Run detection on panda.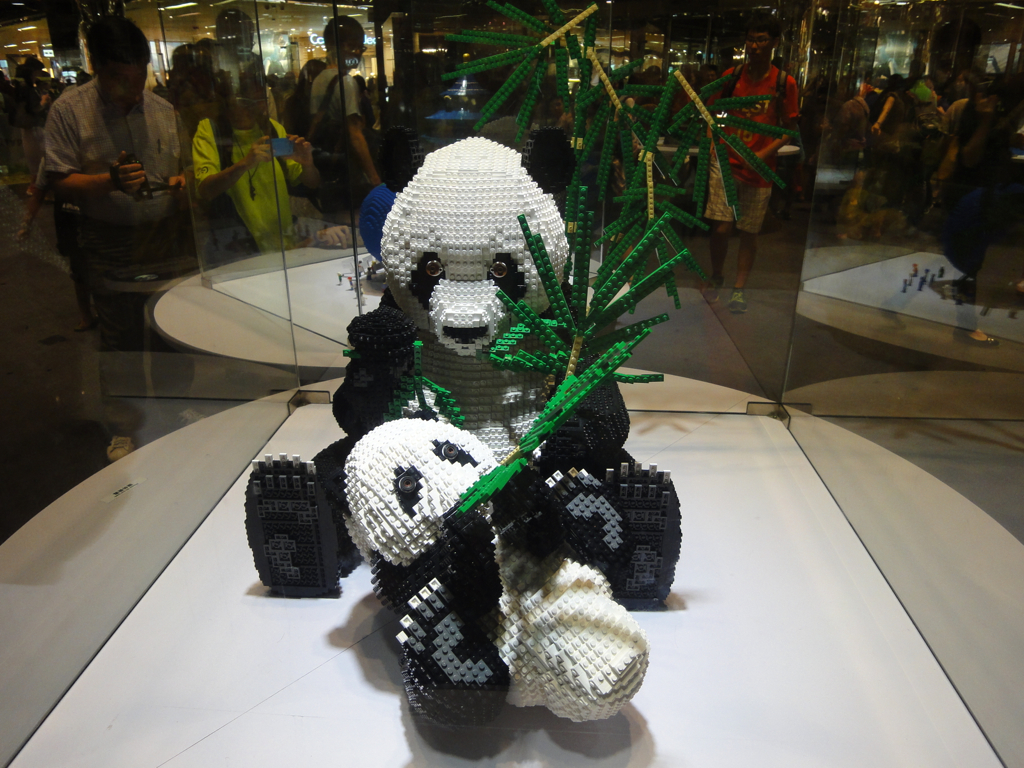
Result: (316,398,650,724).
